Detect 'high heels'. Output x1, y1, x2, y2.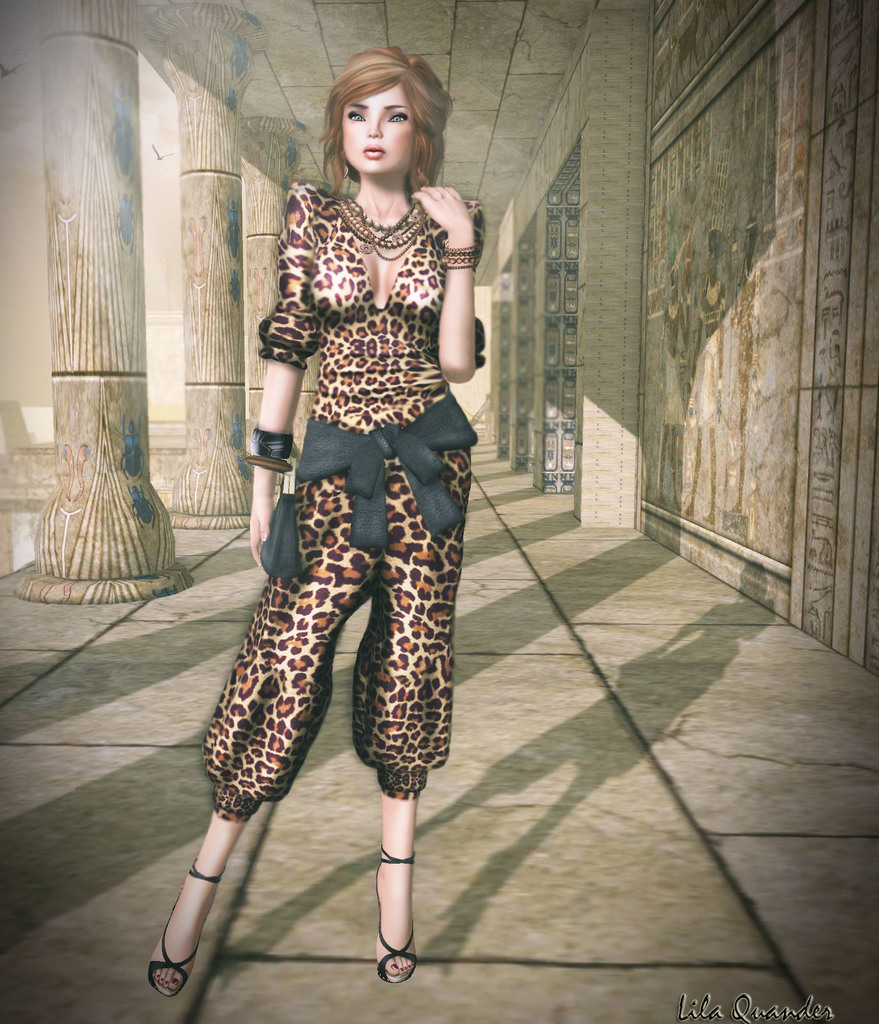
142, 855, 221, 1007.
